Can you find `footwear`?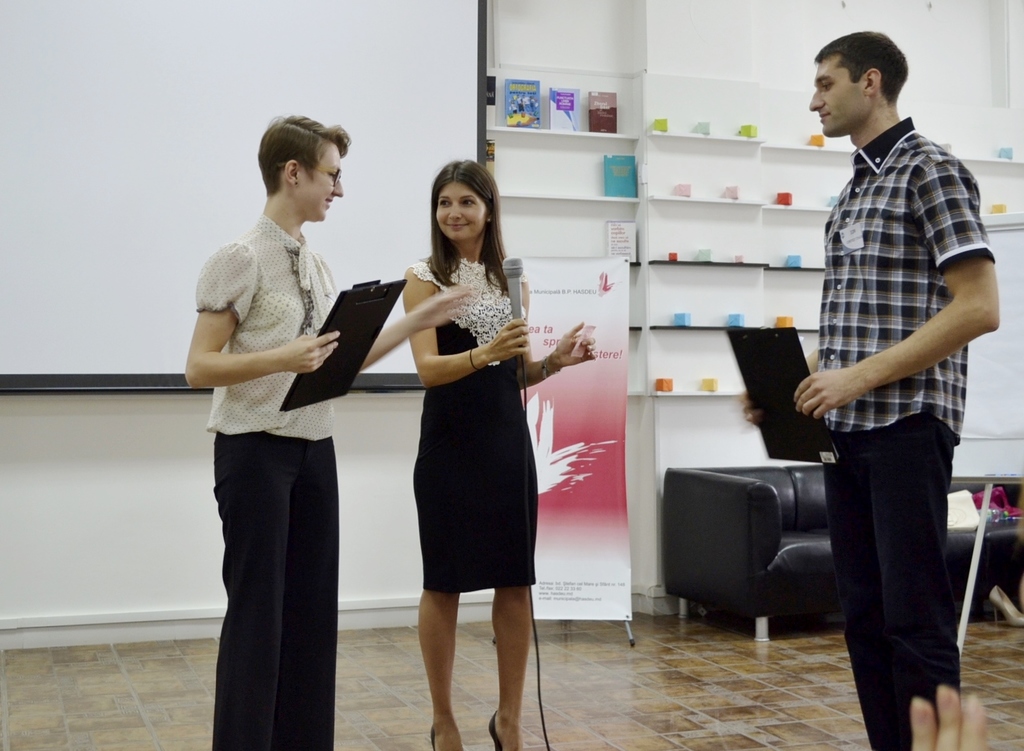
Yes, bounding box: l=428, t=727, r=433, b=750.
